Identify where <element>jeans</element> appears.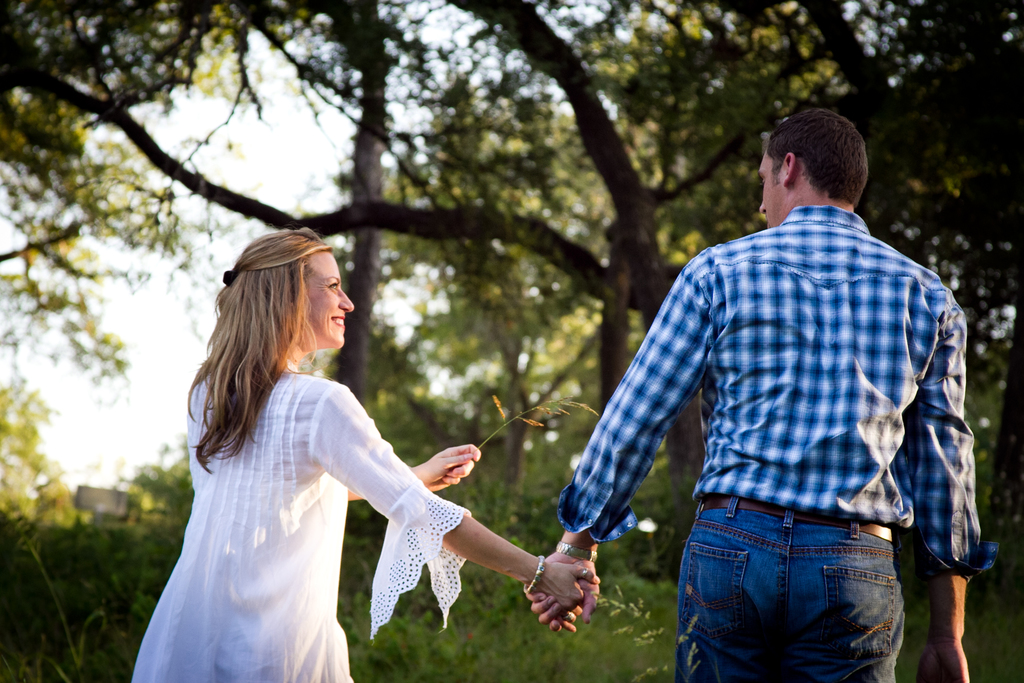
Appears at x1=682, y1=506, x2=923, y2=676.
